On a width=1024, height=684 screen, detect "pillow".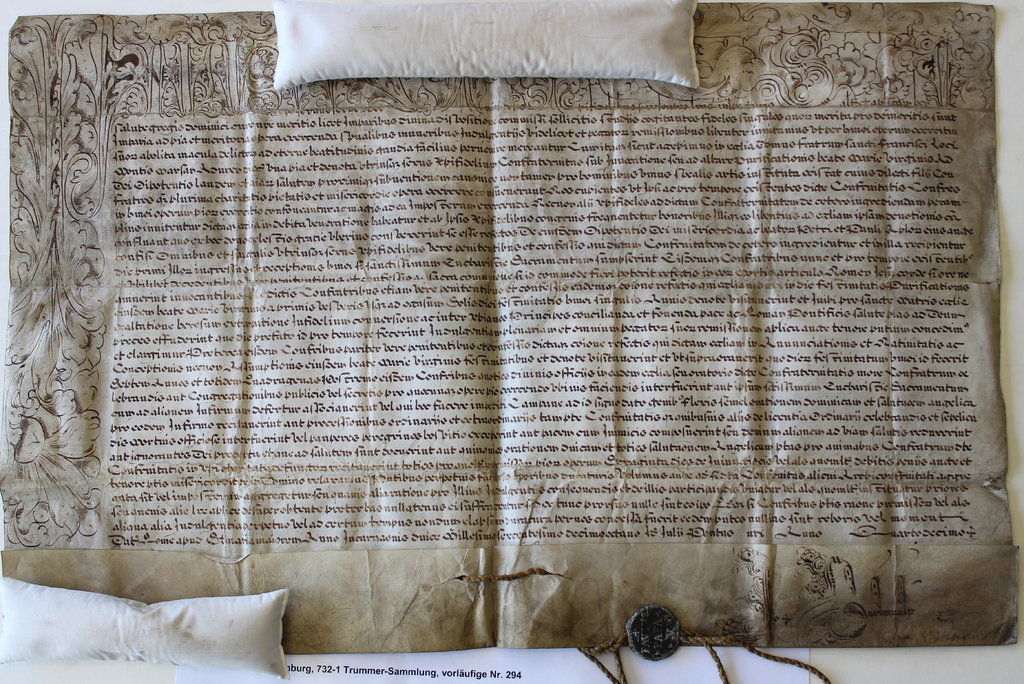
[256, 0, 707, 90].
